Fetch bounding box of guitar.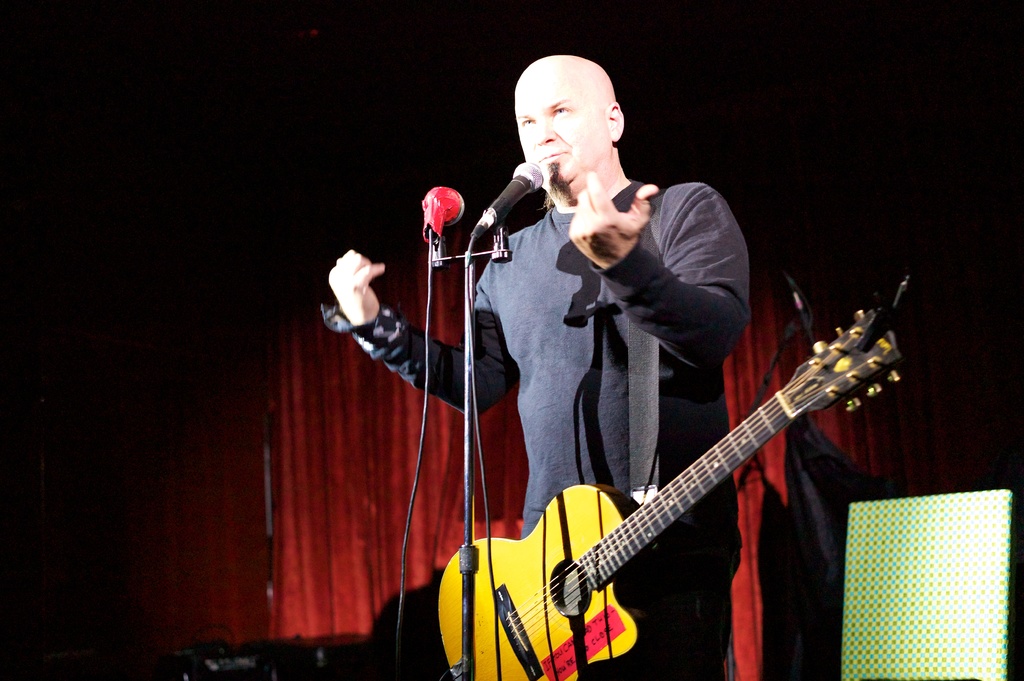
Bbox: detection(449, 285, 915, 680).
